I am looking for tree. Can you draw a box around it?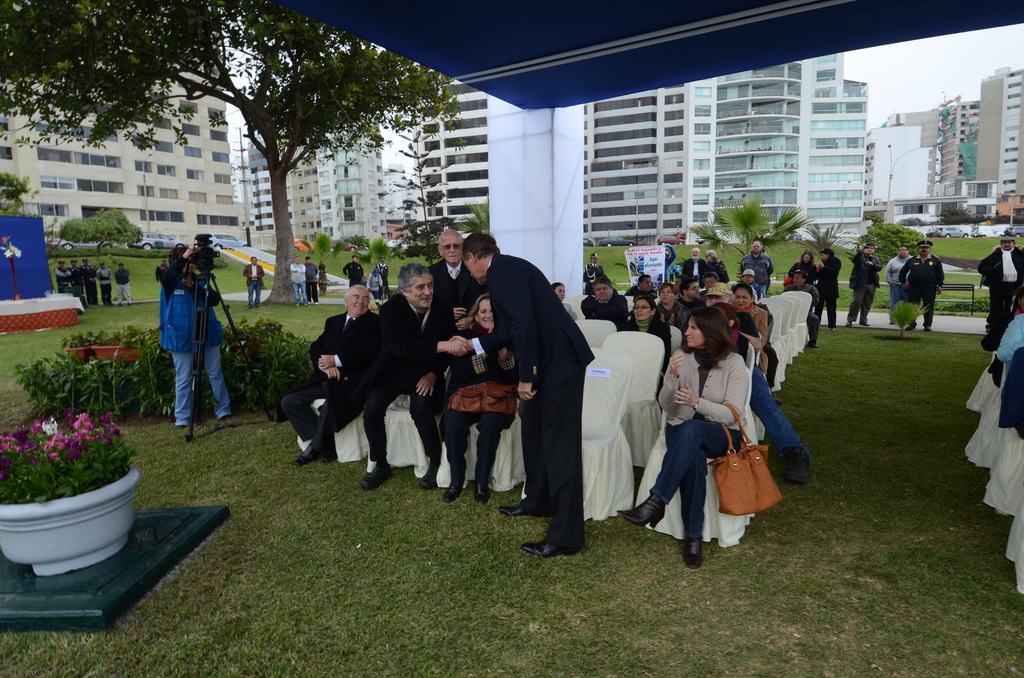
Sure, the bounding box is [0,0,465,303].
